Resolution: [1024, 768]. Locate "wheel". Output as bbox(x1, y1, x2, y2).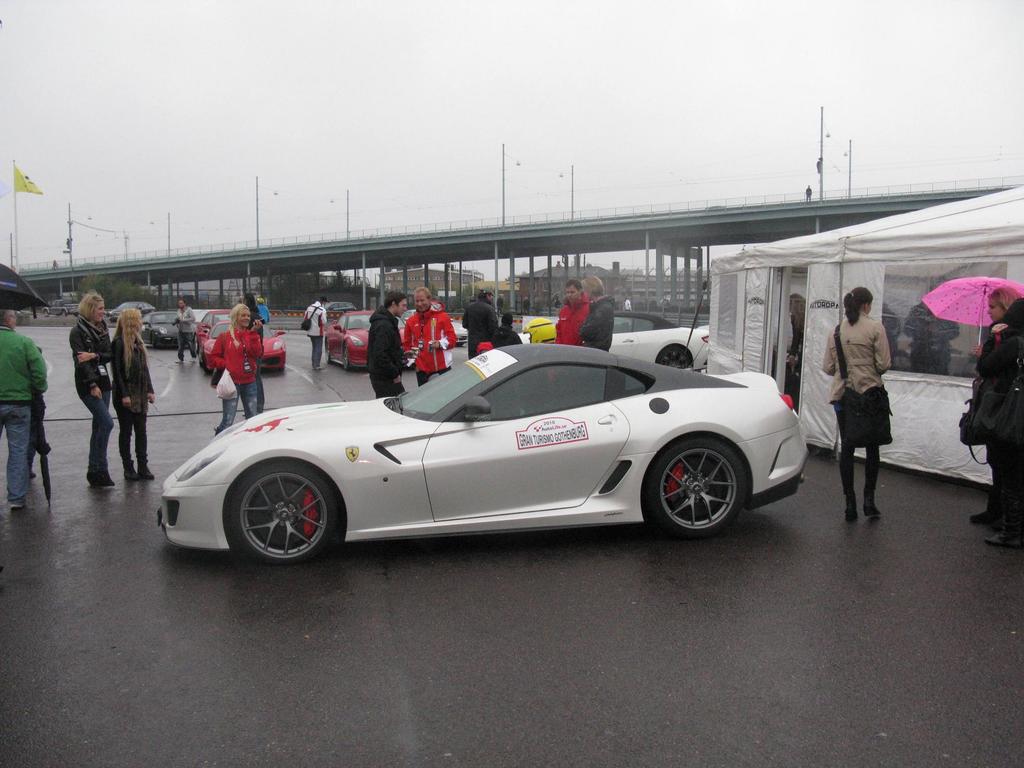
bbox(61, 307, 68, 317).
